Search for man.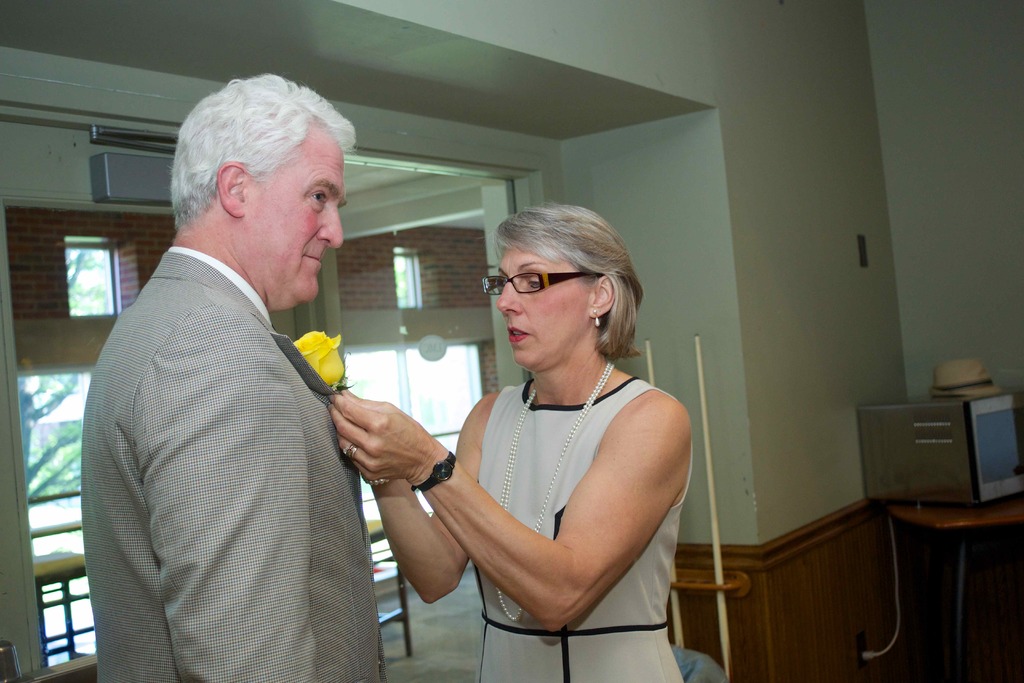
Found at [67,40,440,667].
